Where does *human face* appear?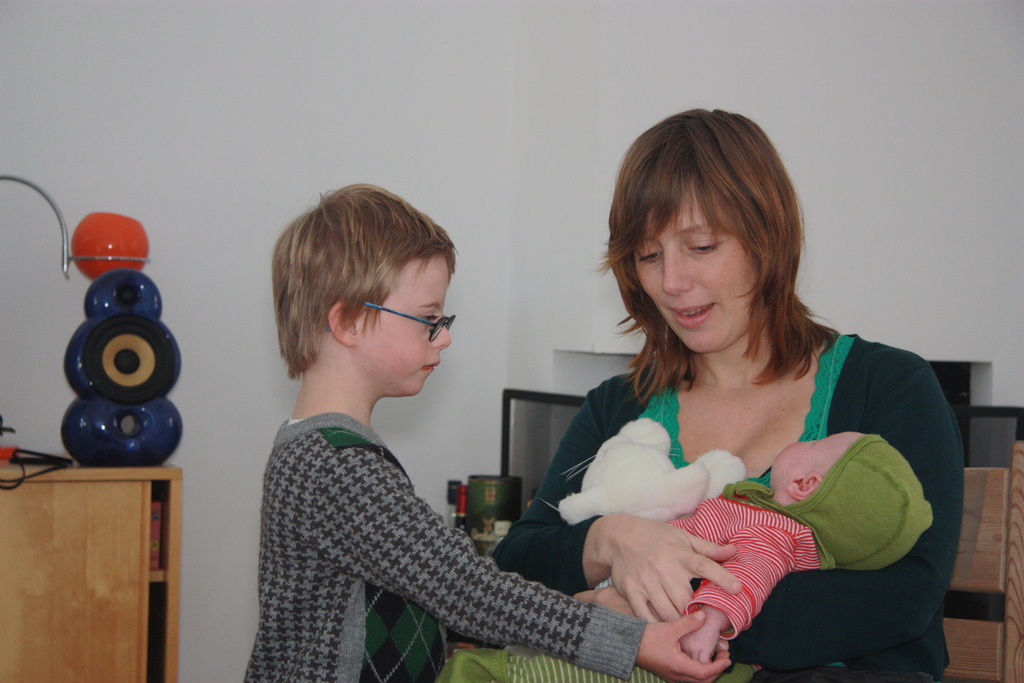
Appears at box(629, 192, 793, 350).
